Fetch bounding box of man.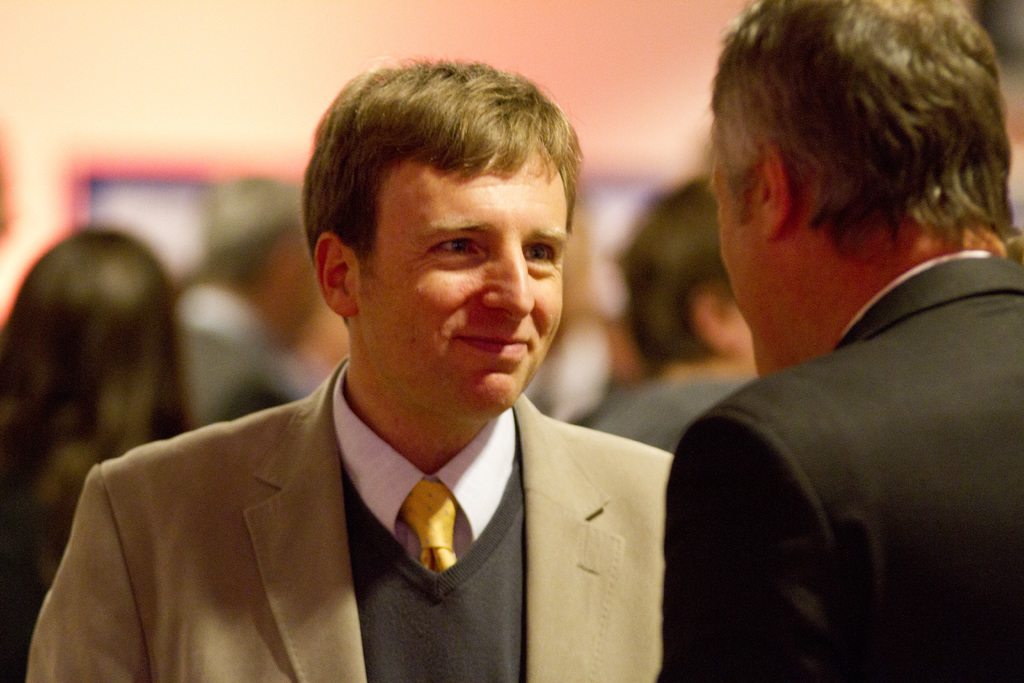
Bbox: <bbox>26, 55, 673, 682</bbox>.
